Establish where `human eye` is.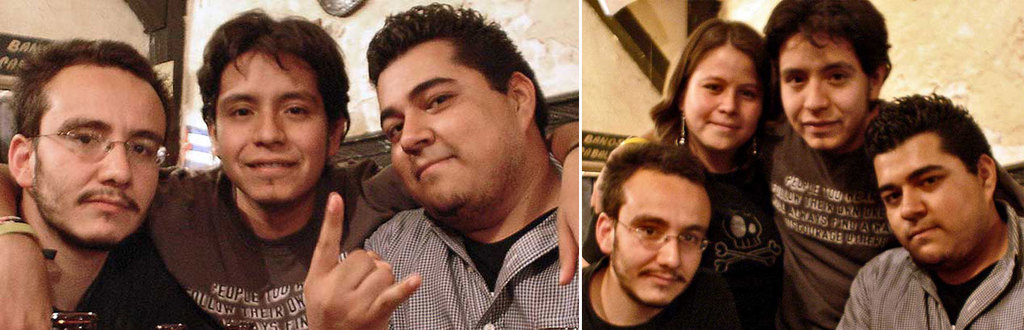
Established at box=[385, 110, 405, 142].
